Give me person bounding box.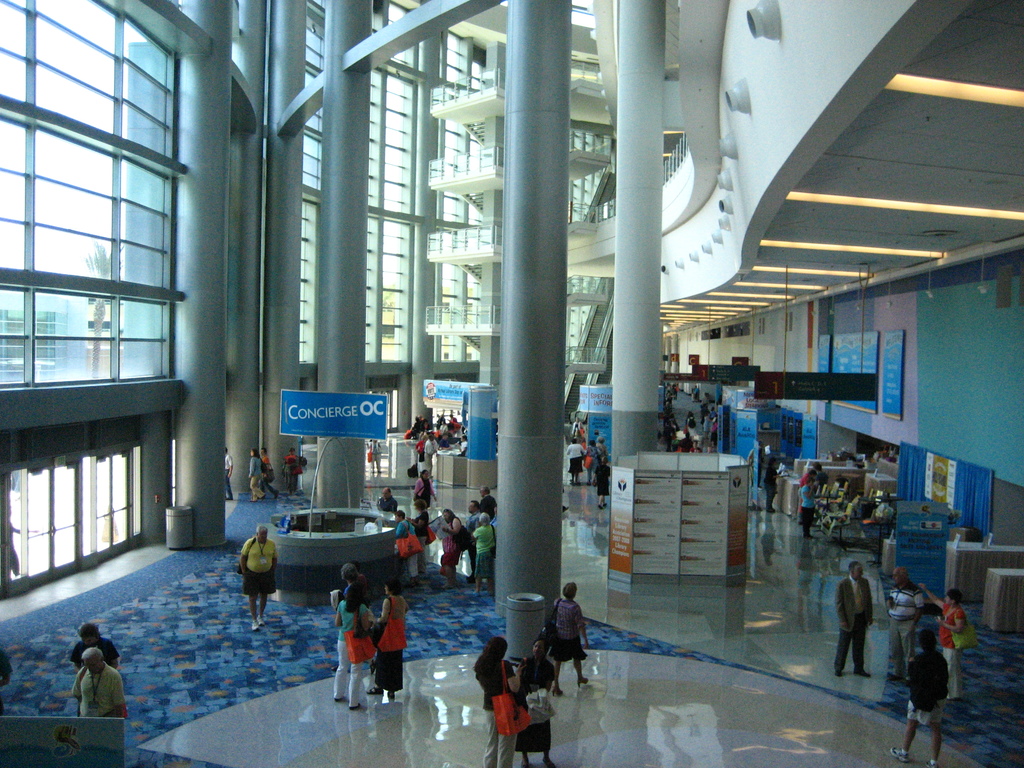
{"left": 892, "top": 613, "right": 954, "bottom": 765}.
